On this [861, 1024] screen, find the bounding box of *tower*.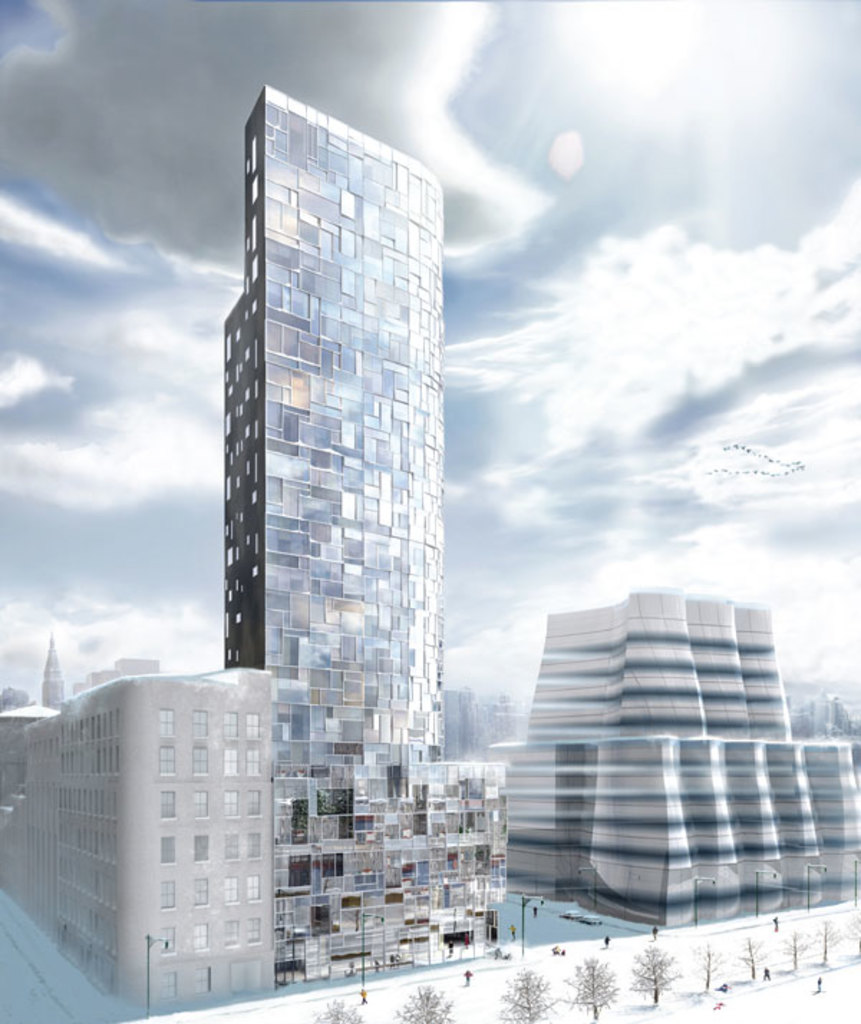
Bounding box: <region>151, 60, 542, 964</region>.
